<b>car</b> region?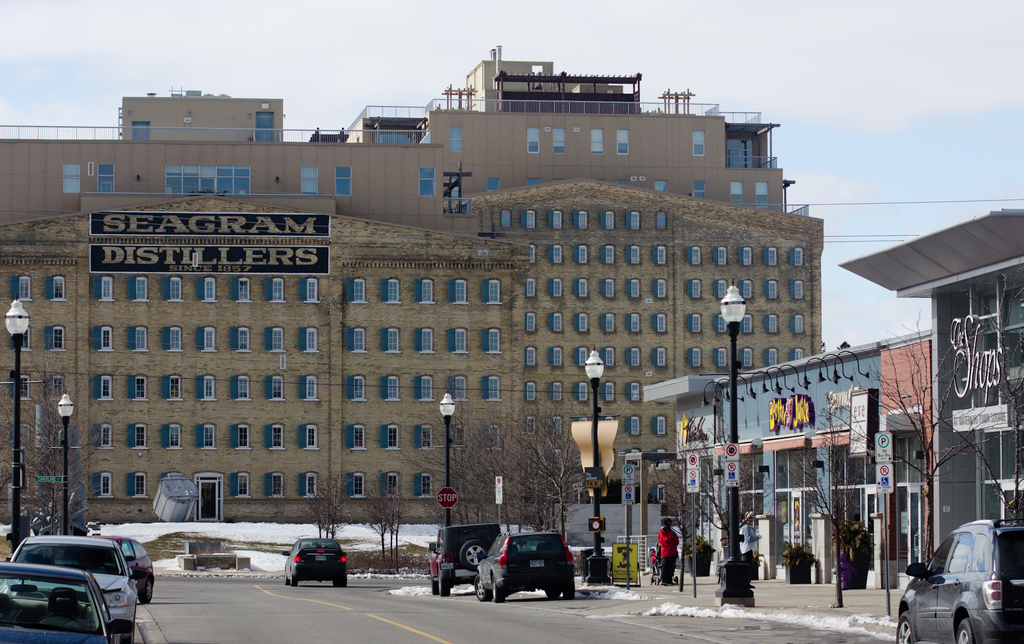
895, 518, 1023, 643
